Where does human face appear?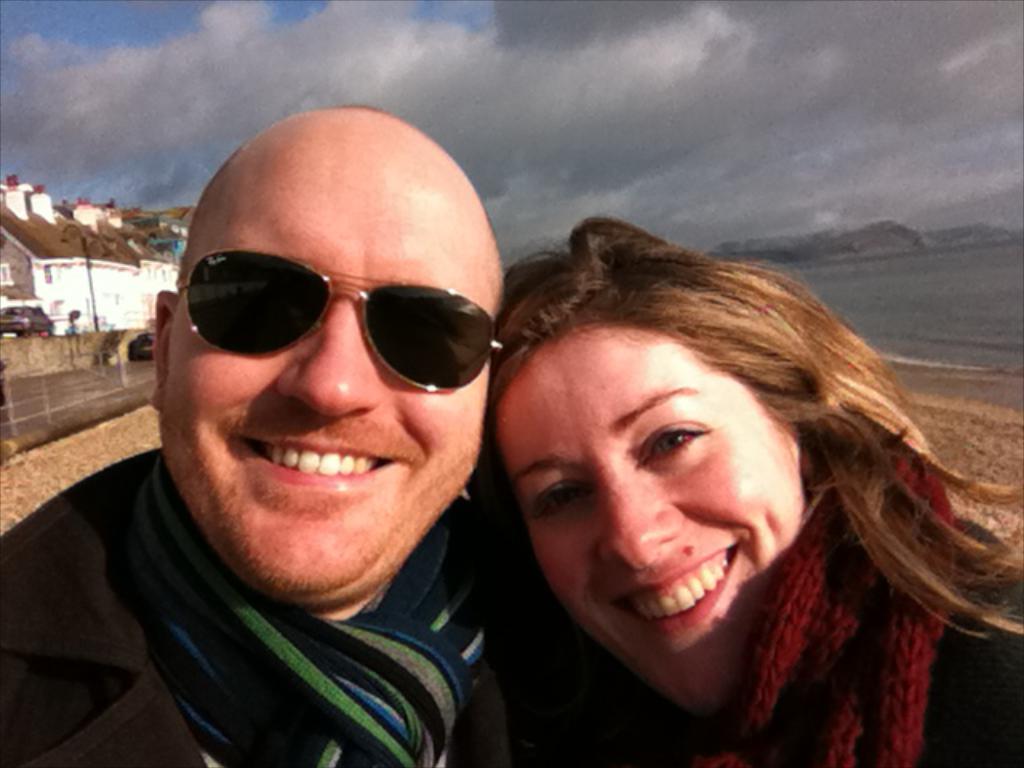
Appears at bbox(493, 328, 808, 714).
